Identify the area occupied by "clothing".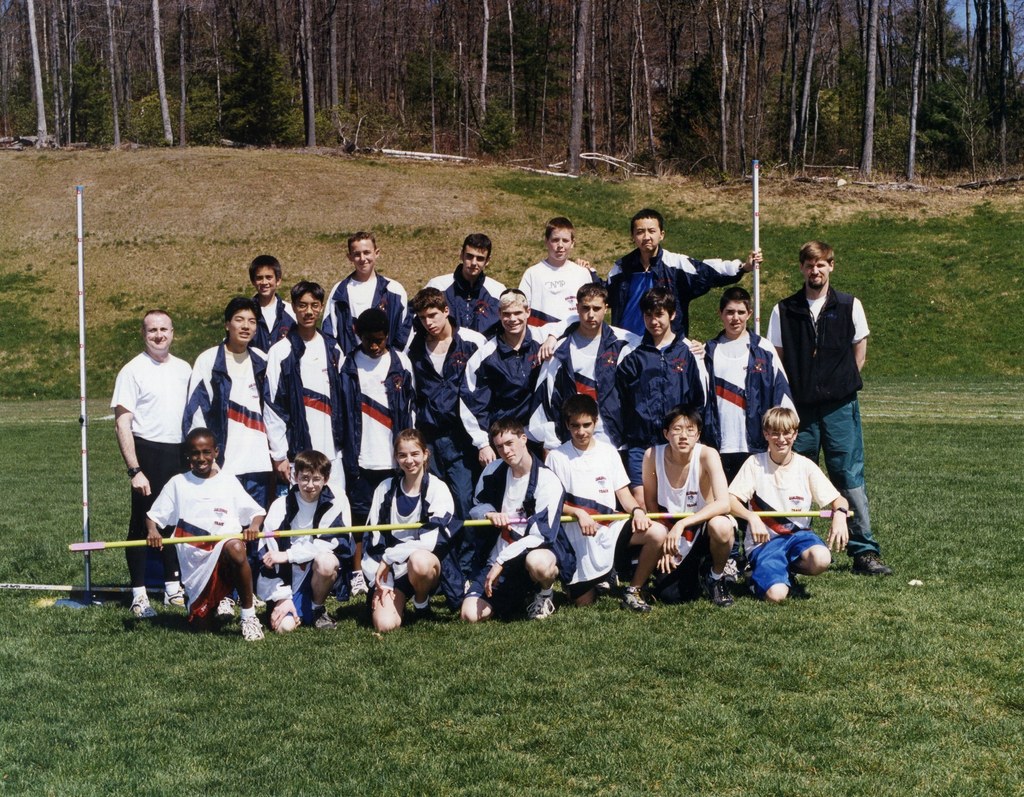
Area: x1=613 y1=330 x2=708 y2=490.
